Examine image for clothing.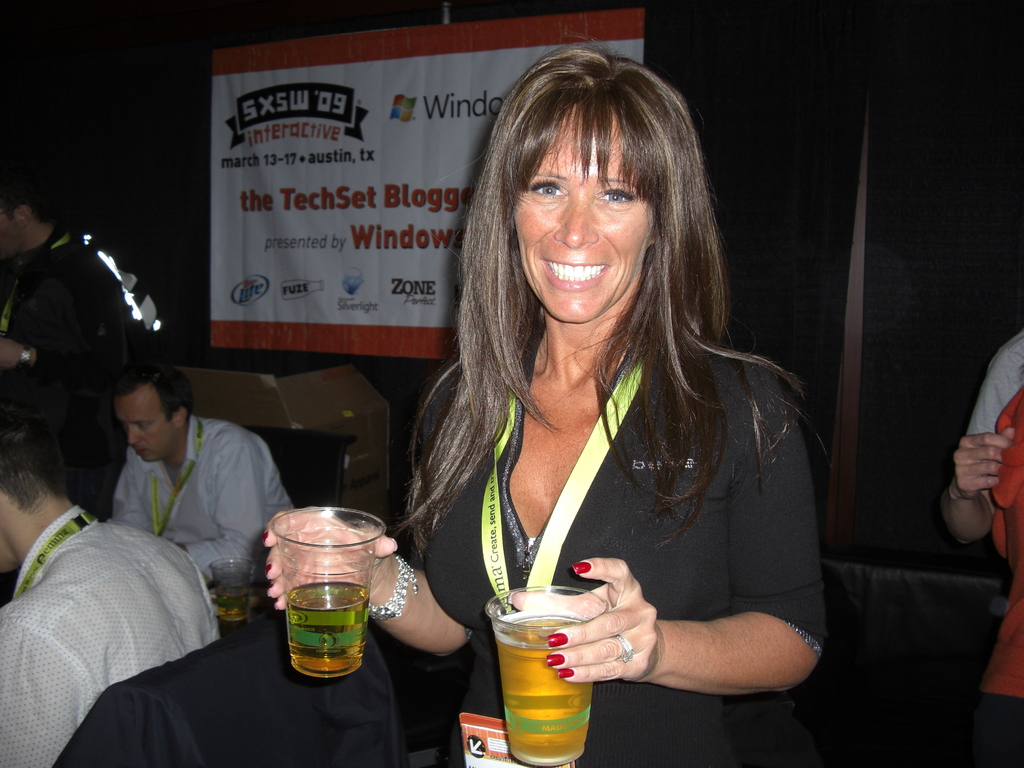
Examination result: crop(0, 500, 216, 767).
